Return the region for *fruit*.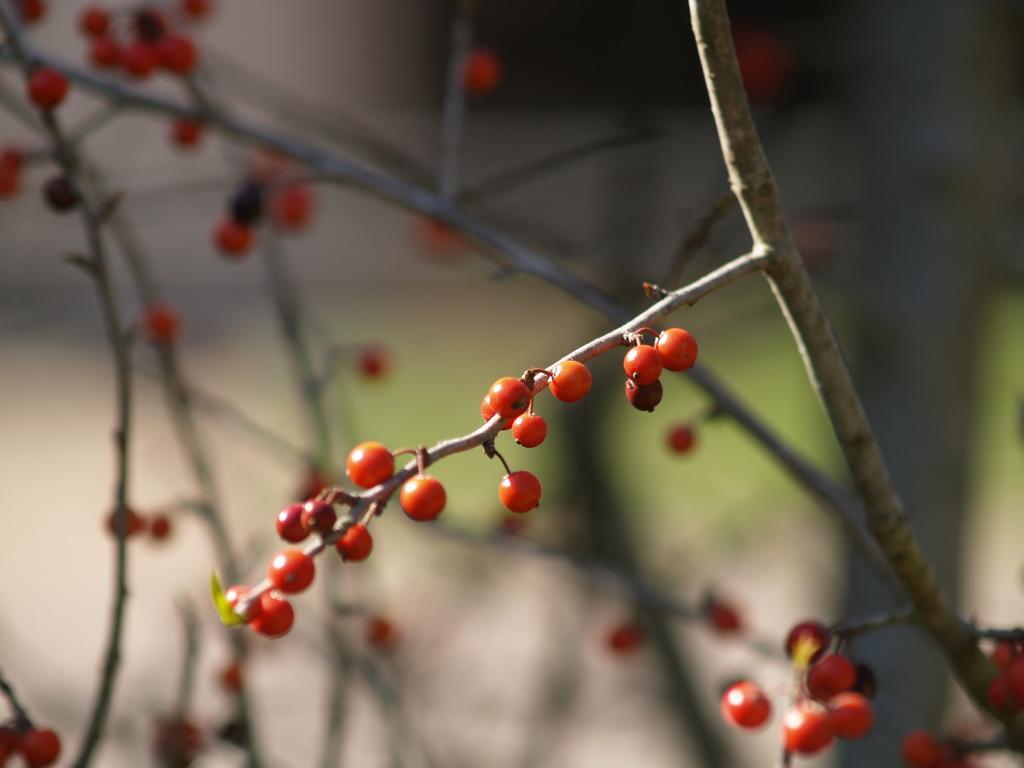
{"x1": 138, "y1": 309, "x2": 177, "y2": 332}.
